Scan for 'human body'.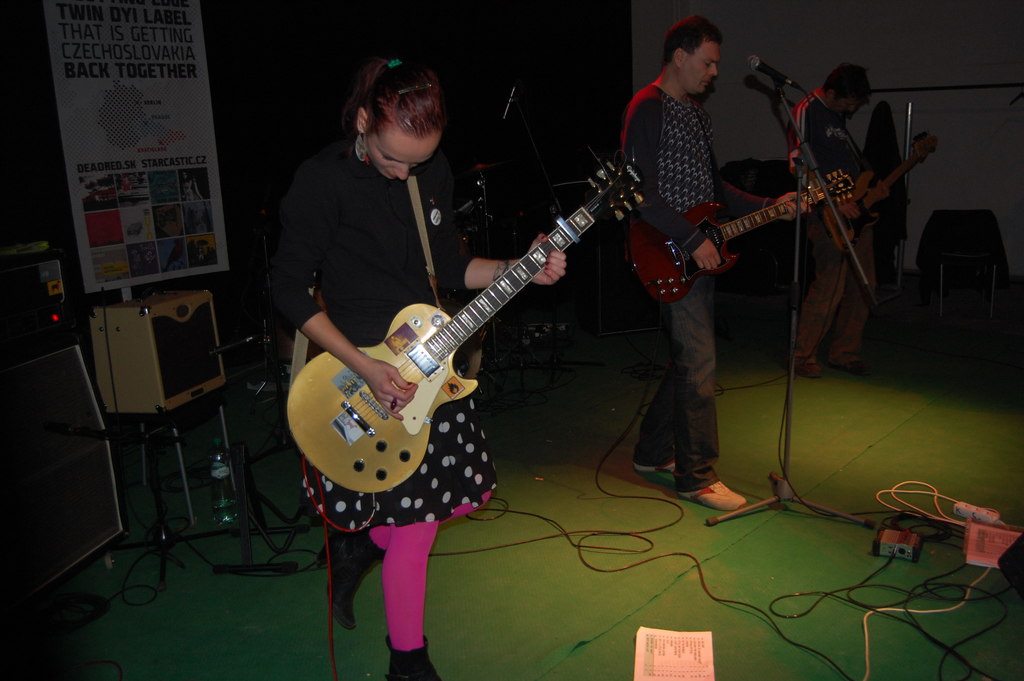
Scan result: 270,135,567,680.
